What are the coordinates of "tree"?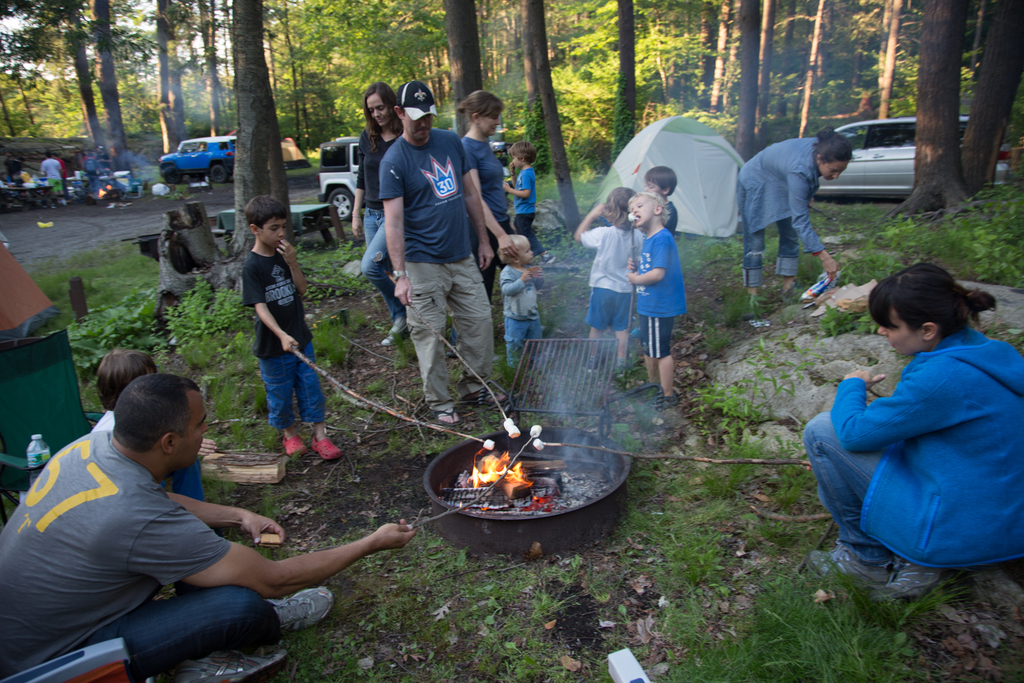
detection(508, 0, 578, 241).
